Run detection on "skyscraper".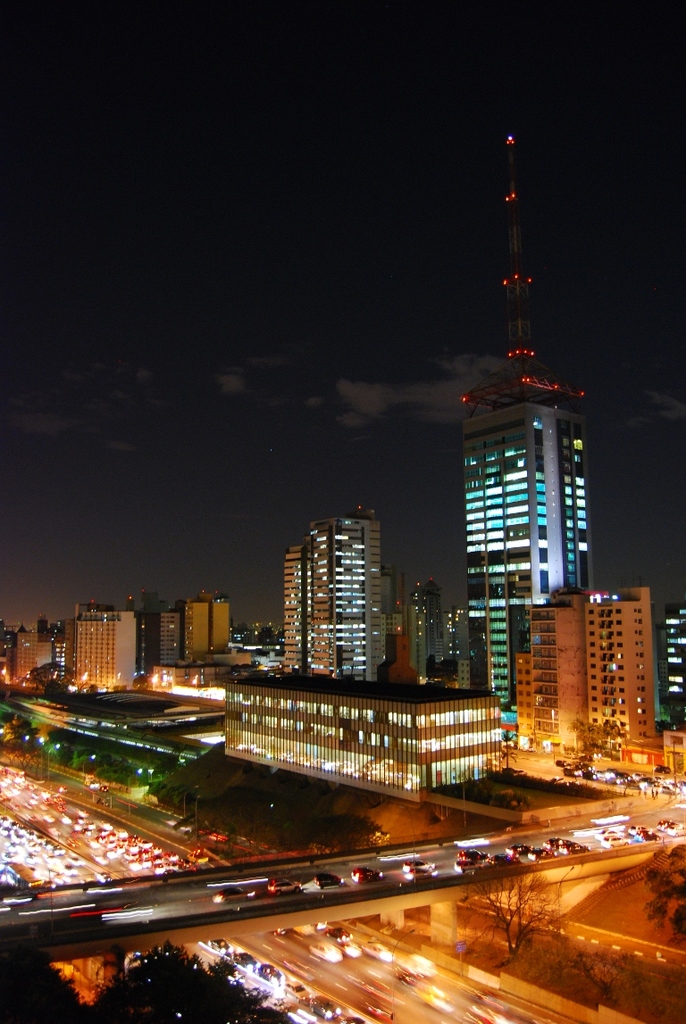
Result: locate(38, 601, 70, 677).
